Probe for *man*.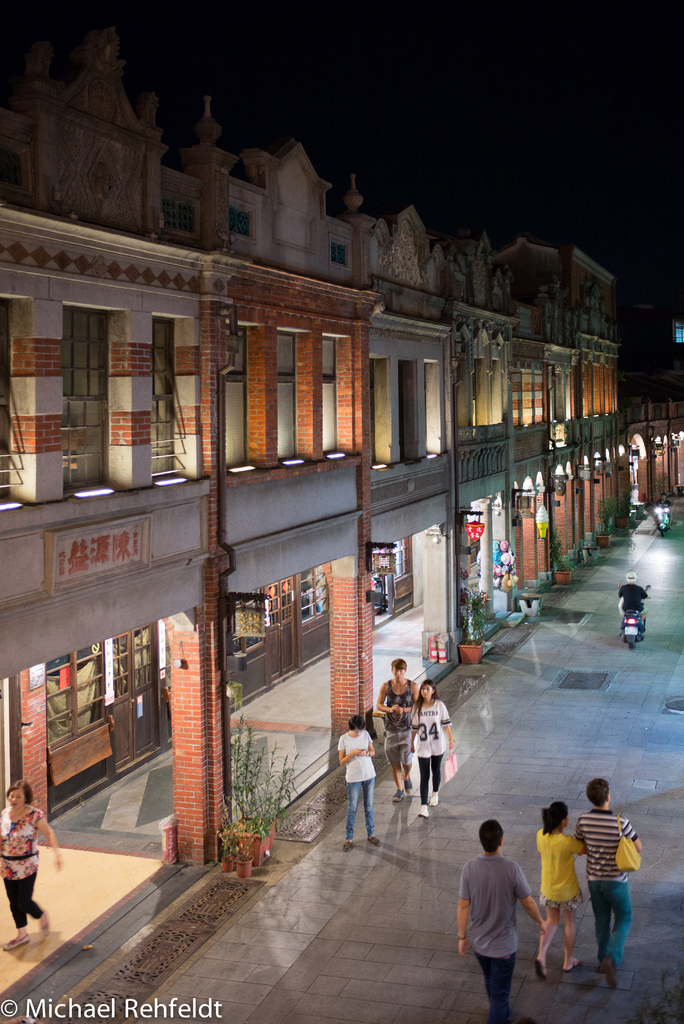
Probe result: BBox(459, 822, 552, 1009).
